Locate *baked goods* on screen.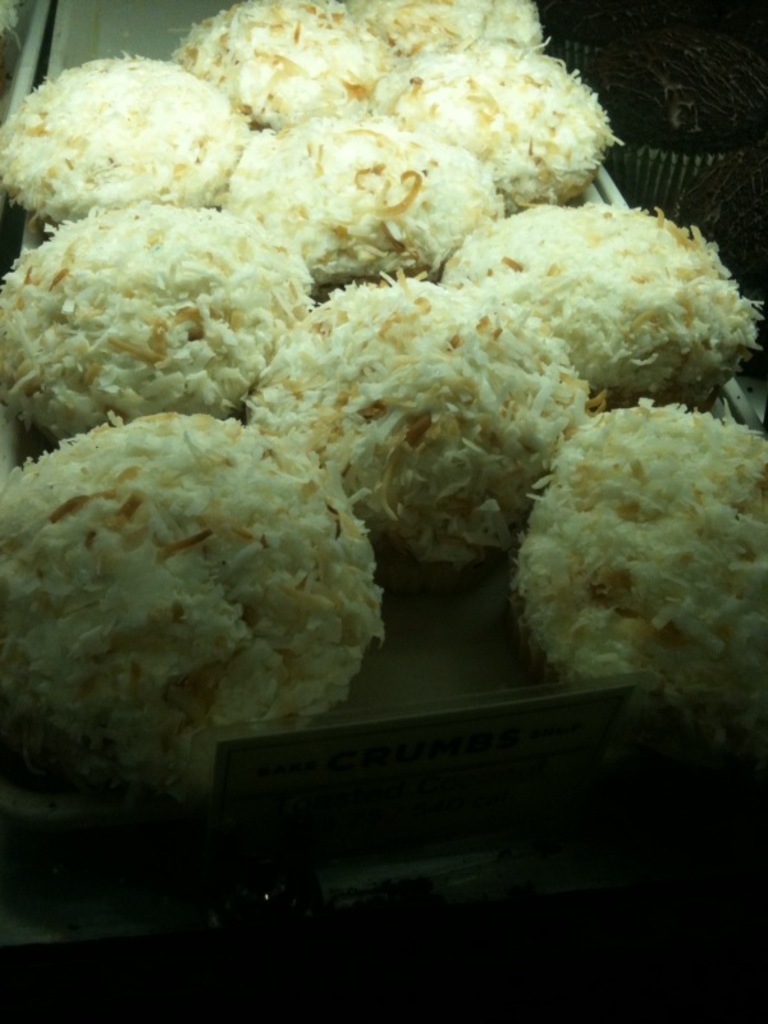
On screen at bbox=(535, 393, 767, 739).
